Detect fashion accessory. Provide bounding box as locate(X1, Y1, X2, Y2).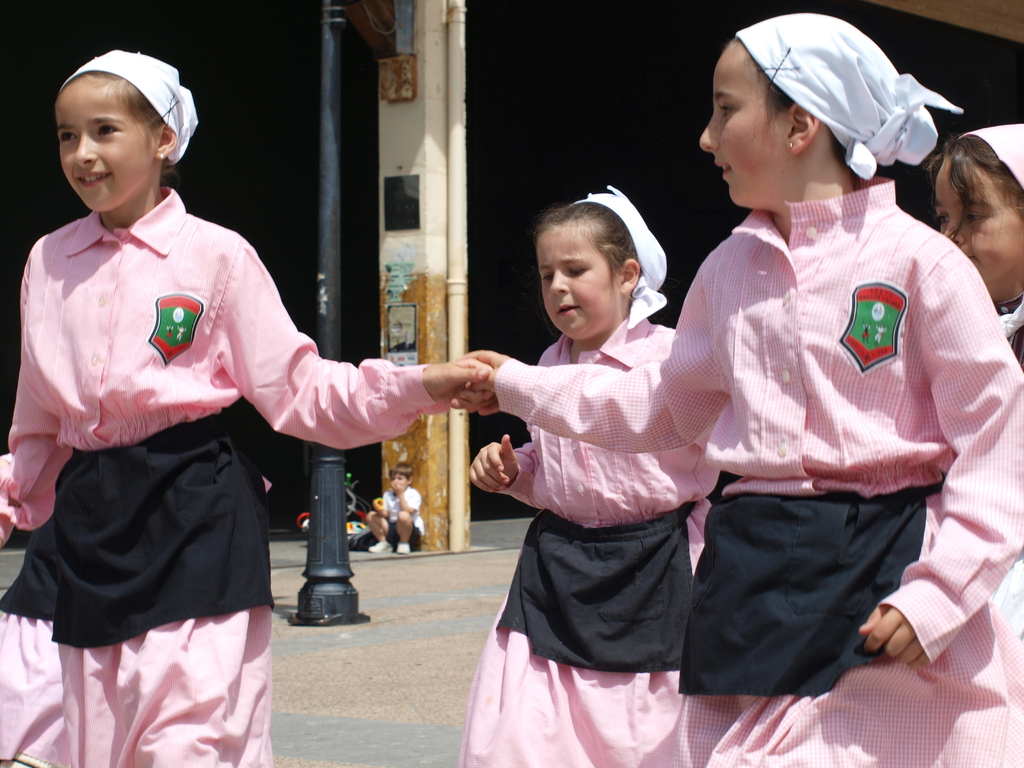
locate(762, 49, 802, 83).
